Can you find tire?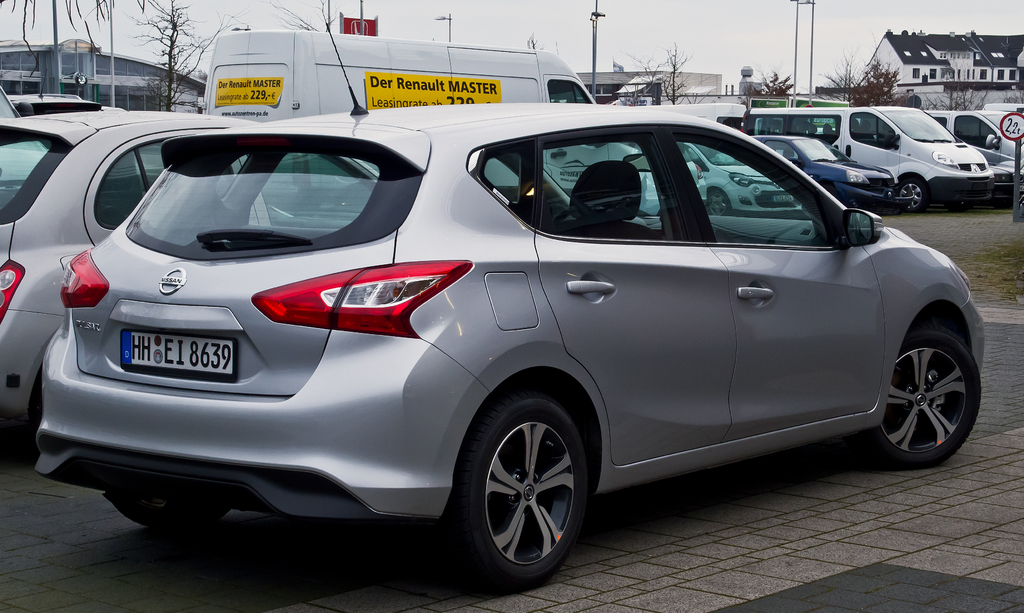
Yes, bounding box: <bbox>111, 495, 225, 530</bbox>.
